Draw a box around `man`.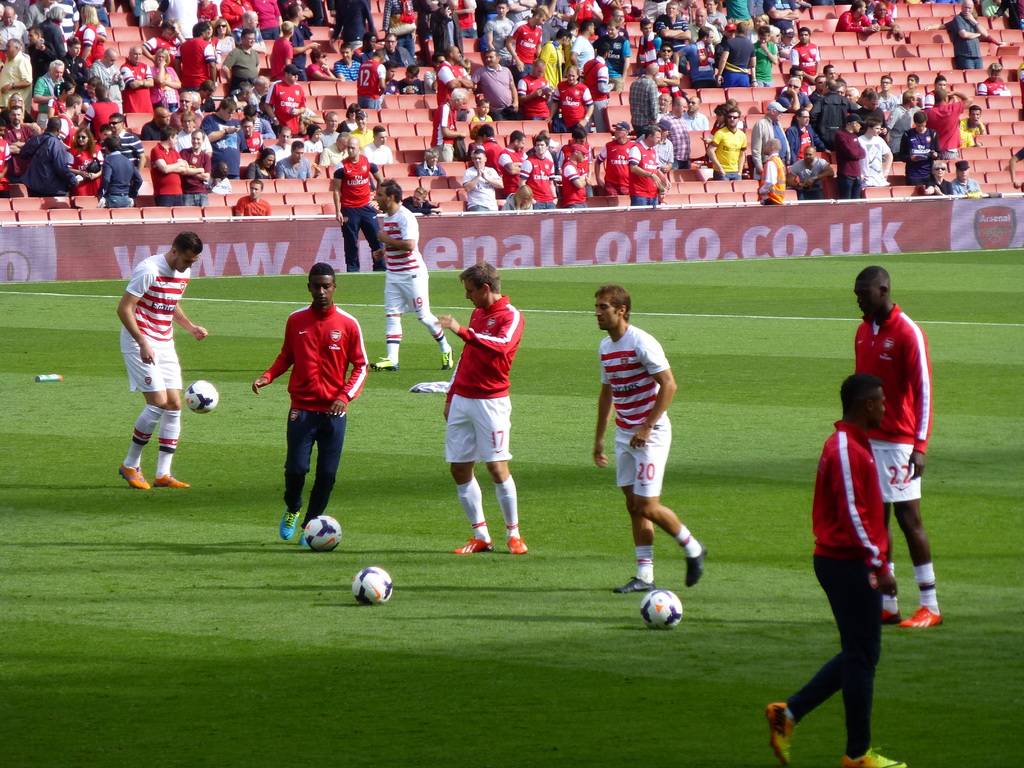
{"x1": 19, "y1": 116, "x2": 79, "y2": 200}.
